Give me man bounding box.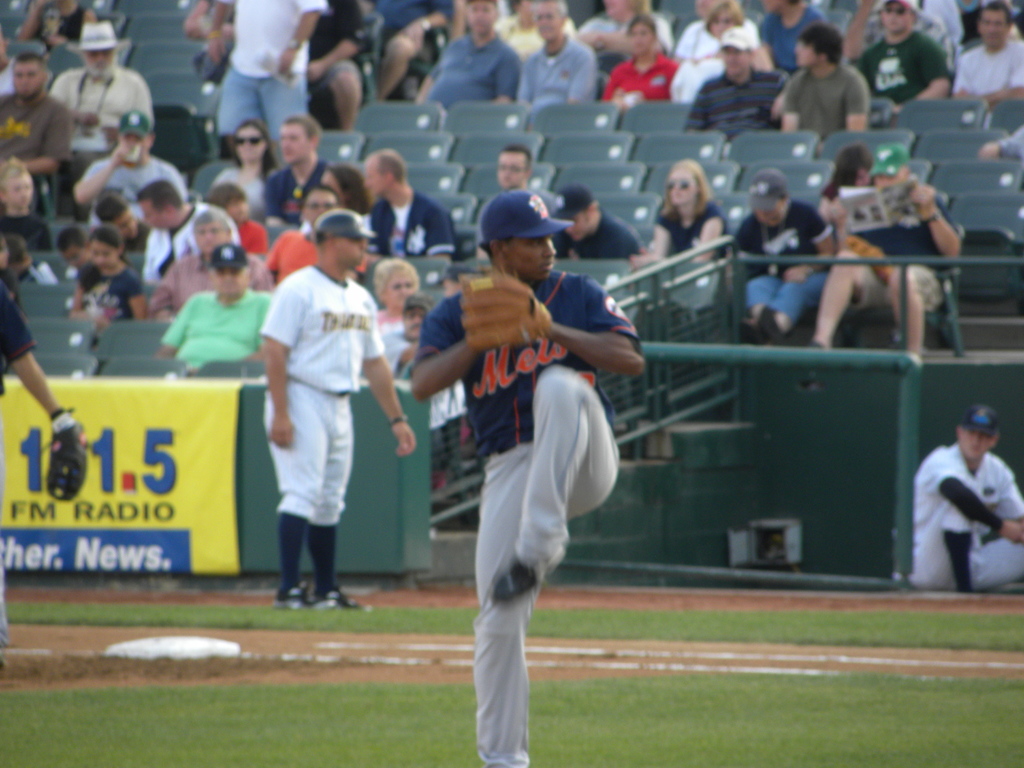
<region>514, 0, 598, 103</region>.
